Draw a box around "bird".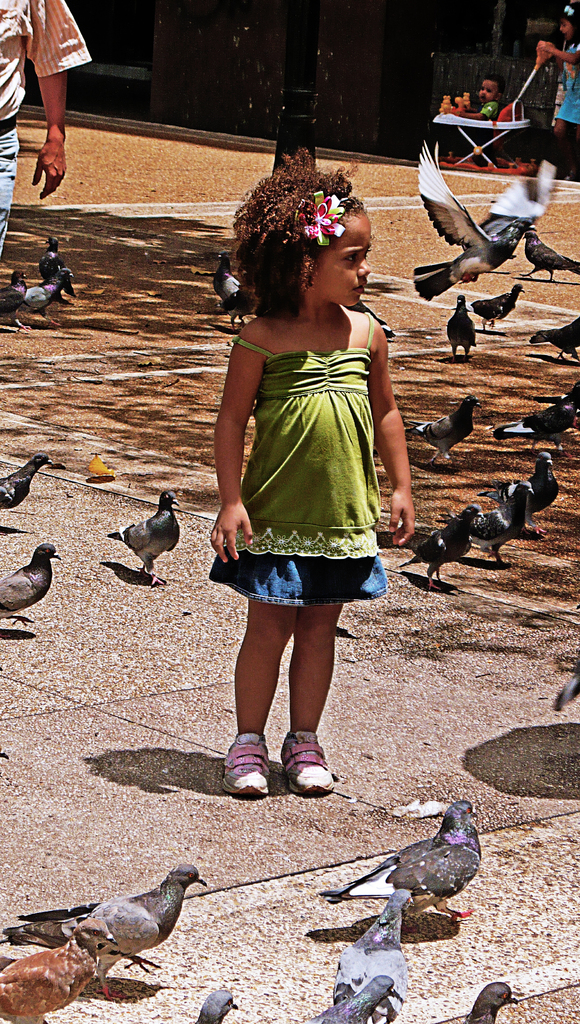
Rect(517, 233, 579, 280).
